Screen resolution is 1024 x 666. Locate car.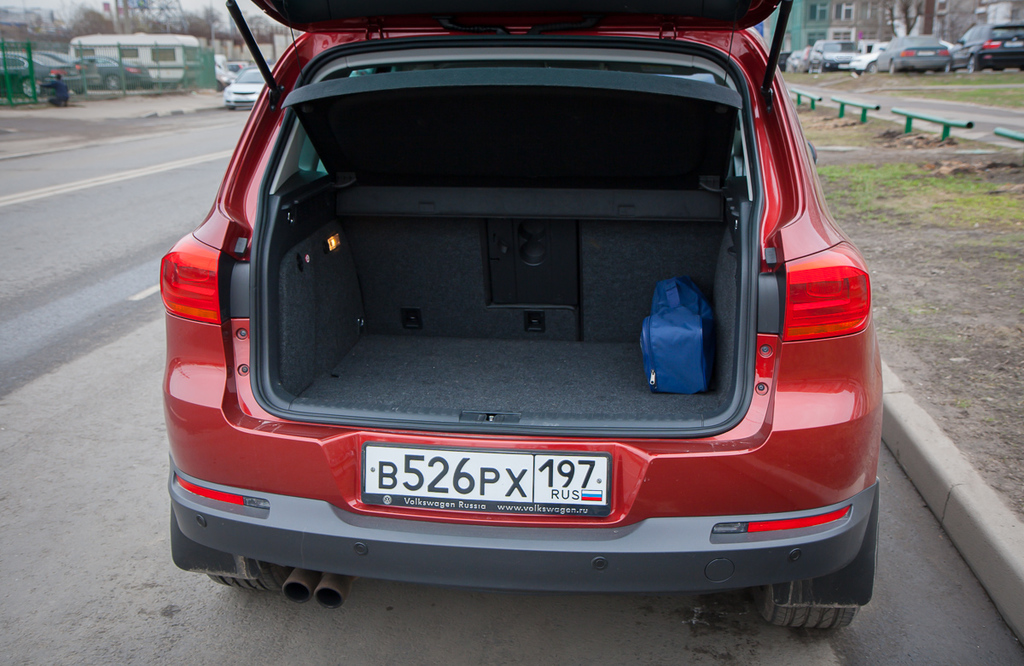
detection(216, 61, 276, 112).
